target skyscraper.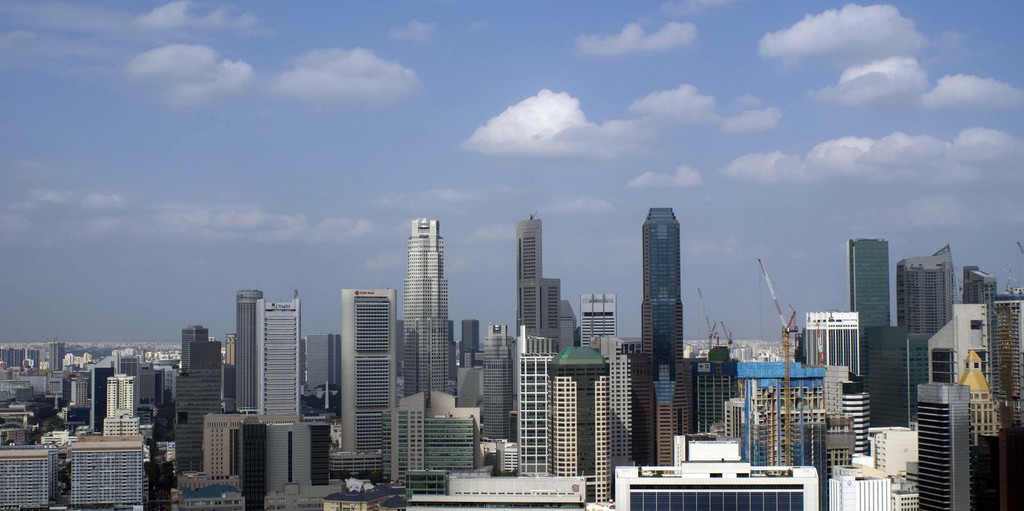
Target region: x1=258, y1=294, x2=304, y2=424.
